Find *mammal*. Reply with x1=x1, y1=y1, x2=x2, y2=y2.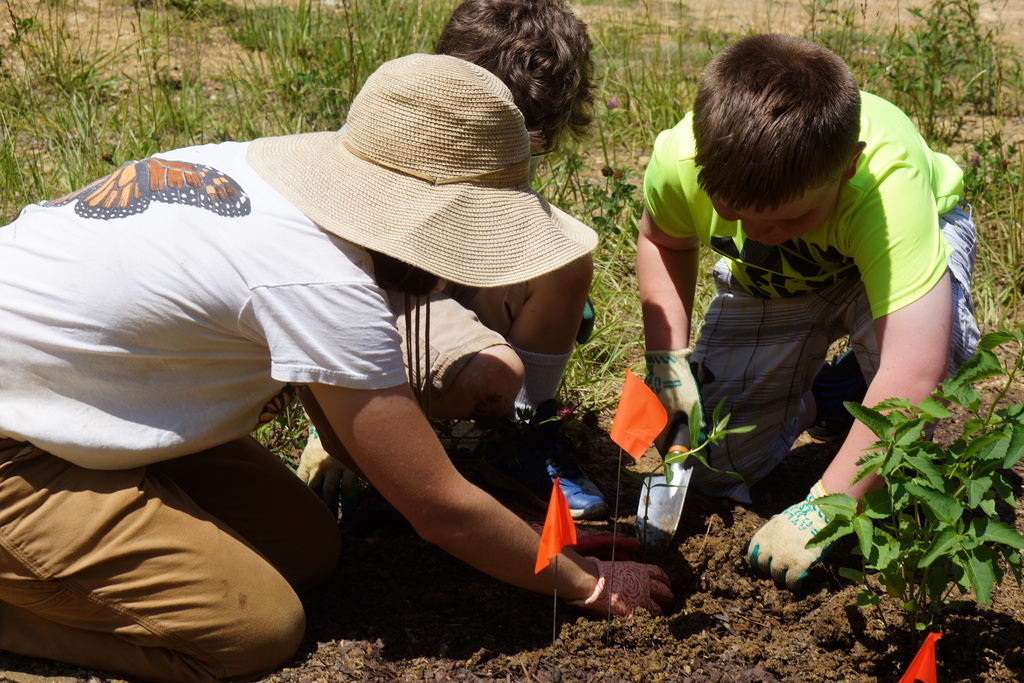
x1=0, y1=51, x2=681, y2=682.
